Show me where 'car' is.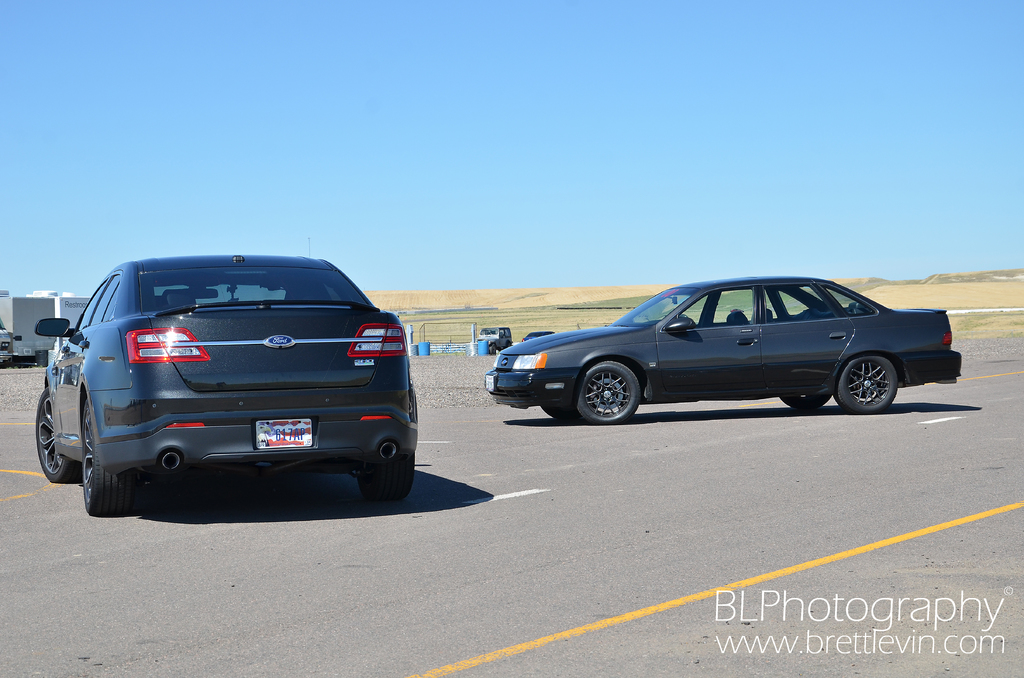
'car' is at (left=34, top=252, right=413, bottom=516).
